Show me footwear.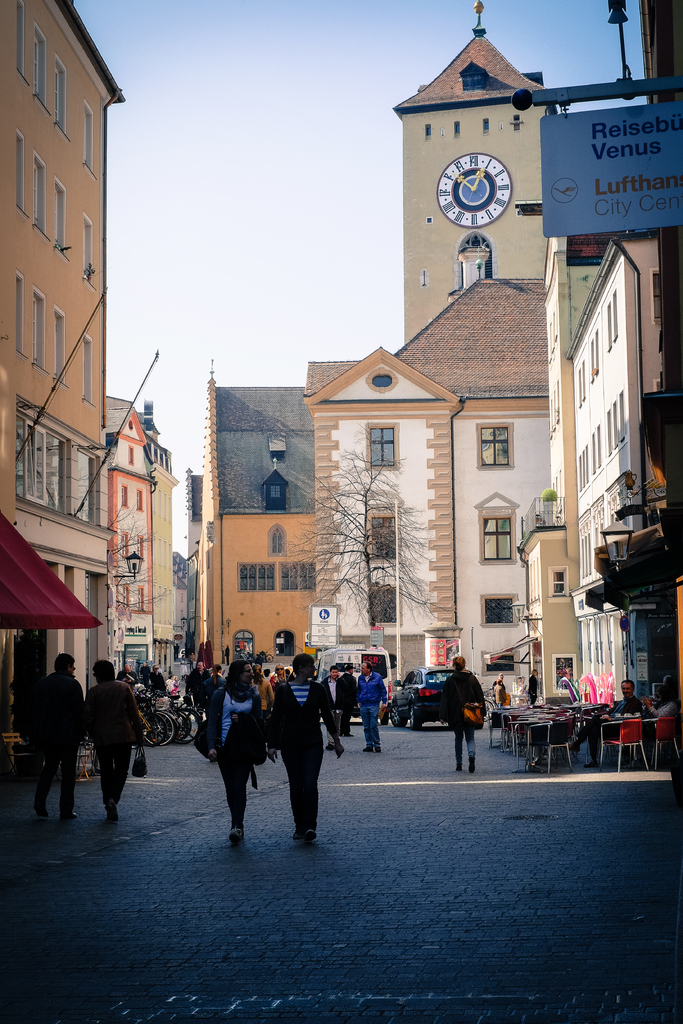
footwear is here: <box>324,742,334,756</box>.
